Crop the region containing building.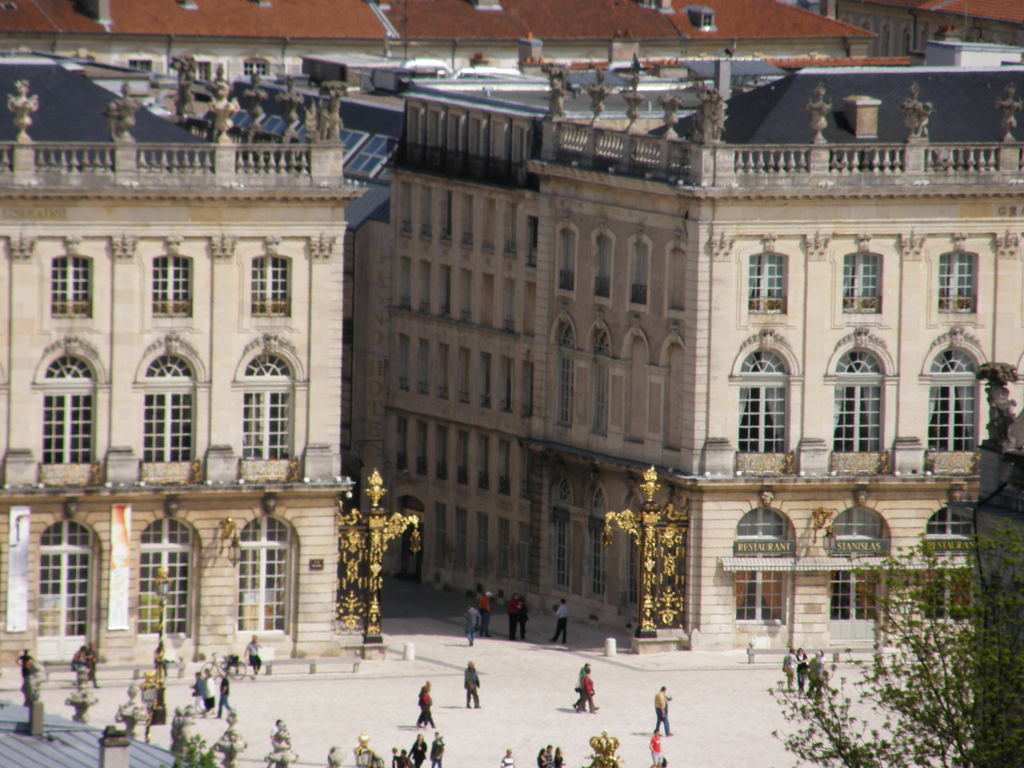
Crop region: detection(344, 58, 1023, 653).
